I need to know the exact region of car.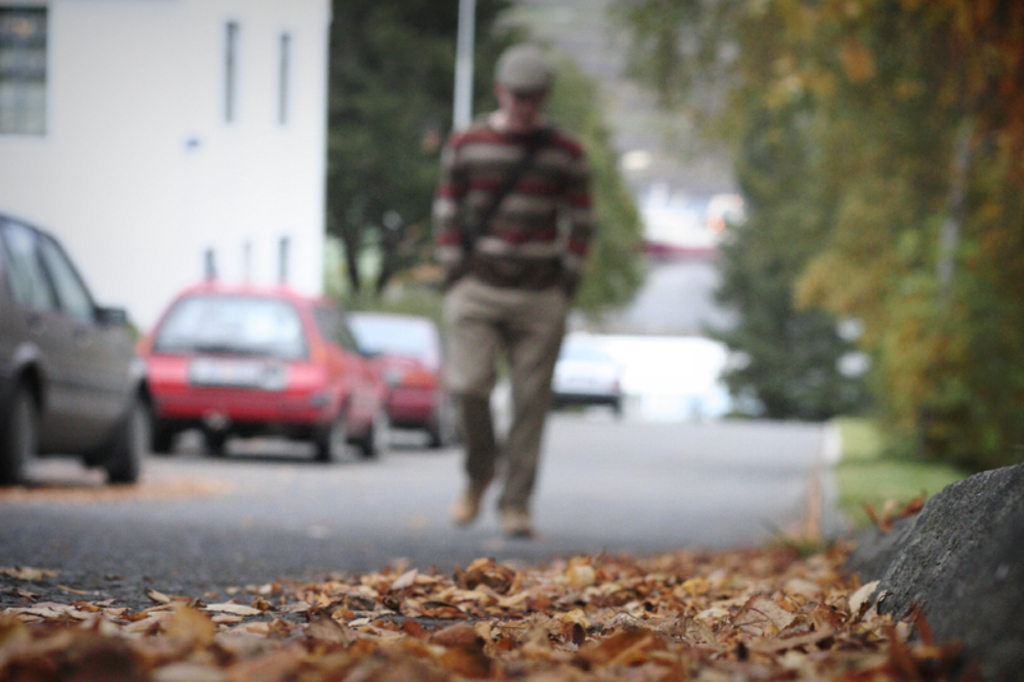
Region: (342,307,442,439).
